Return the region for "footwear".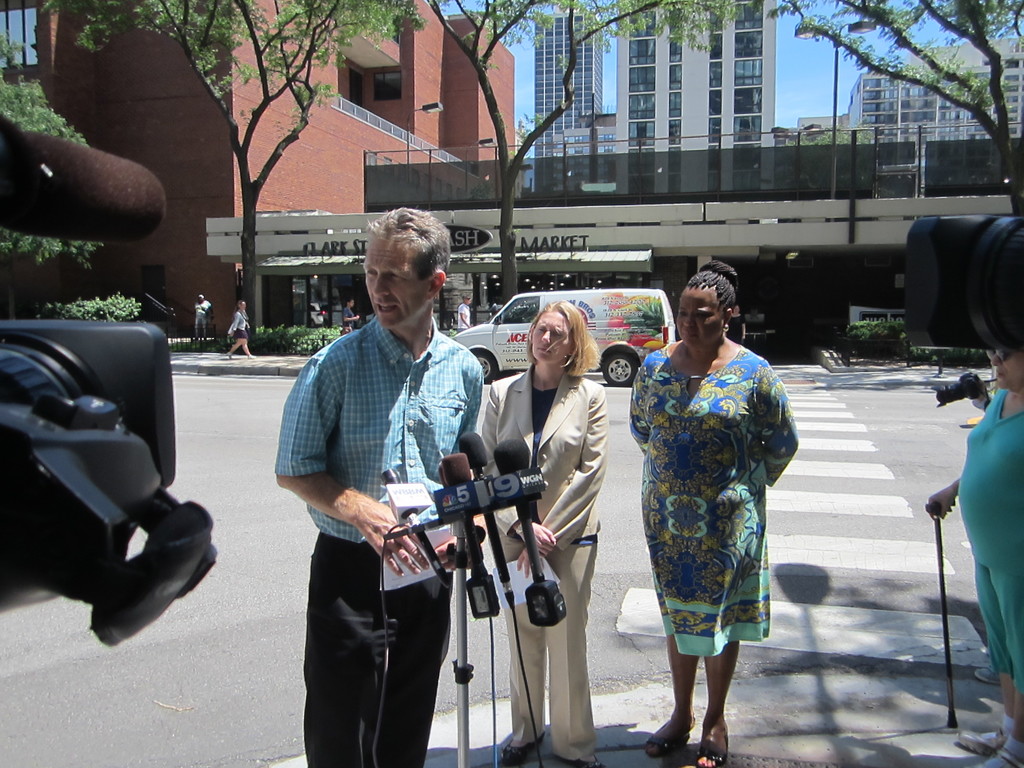
crop(977, 744, 1022, 767).
